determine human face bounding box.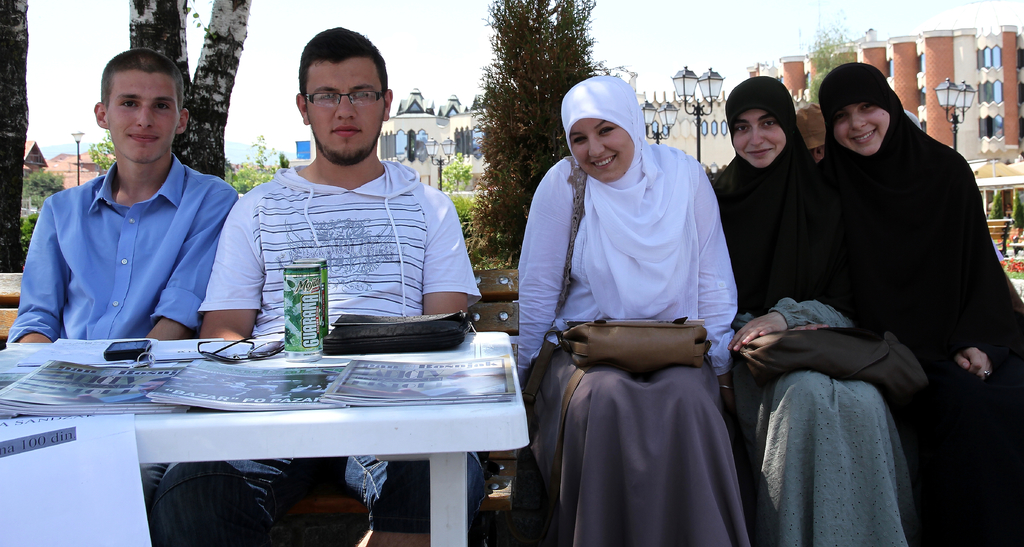
Determined: [left=733, top=111, right=787, bottom=171].
